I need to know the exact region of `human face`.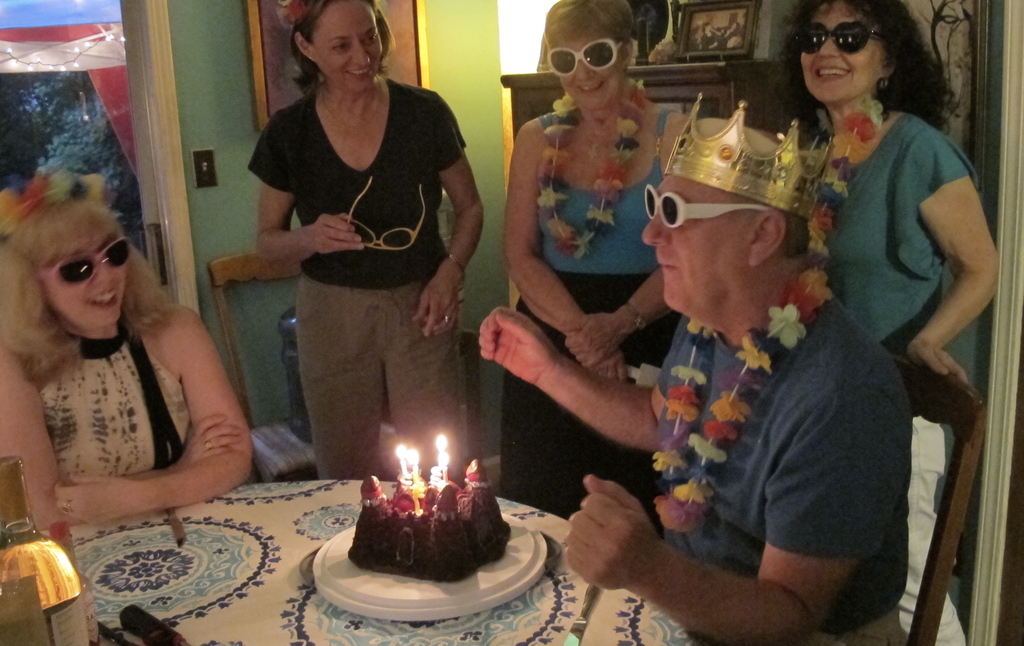
Region: x1=556 y1=33 x2=620 y2=112.
